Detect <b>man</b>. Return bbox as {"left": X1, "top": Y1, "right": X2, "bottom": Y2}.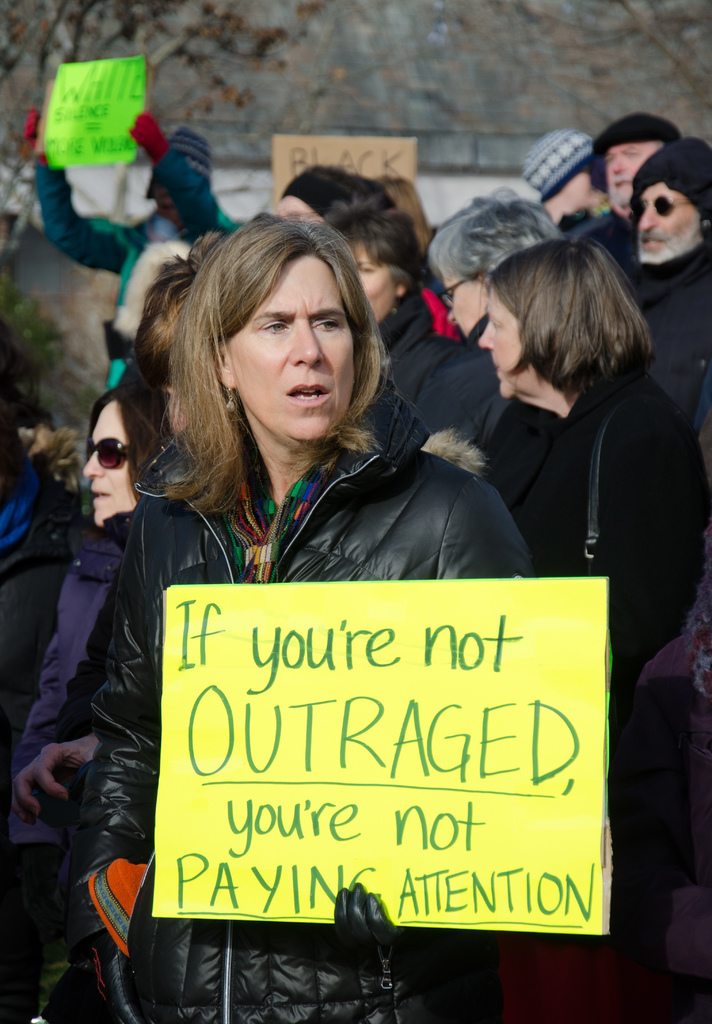
{"left": 516, "top": 123, "right": 601, "bottom": 223}.
